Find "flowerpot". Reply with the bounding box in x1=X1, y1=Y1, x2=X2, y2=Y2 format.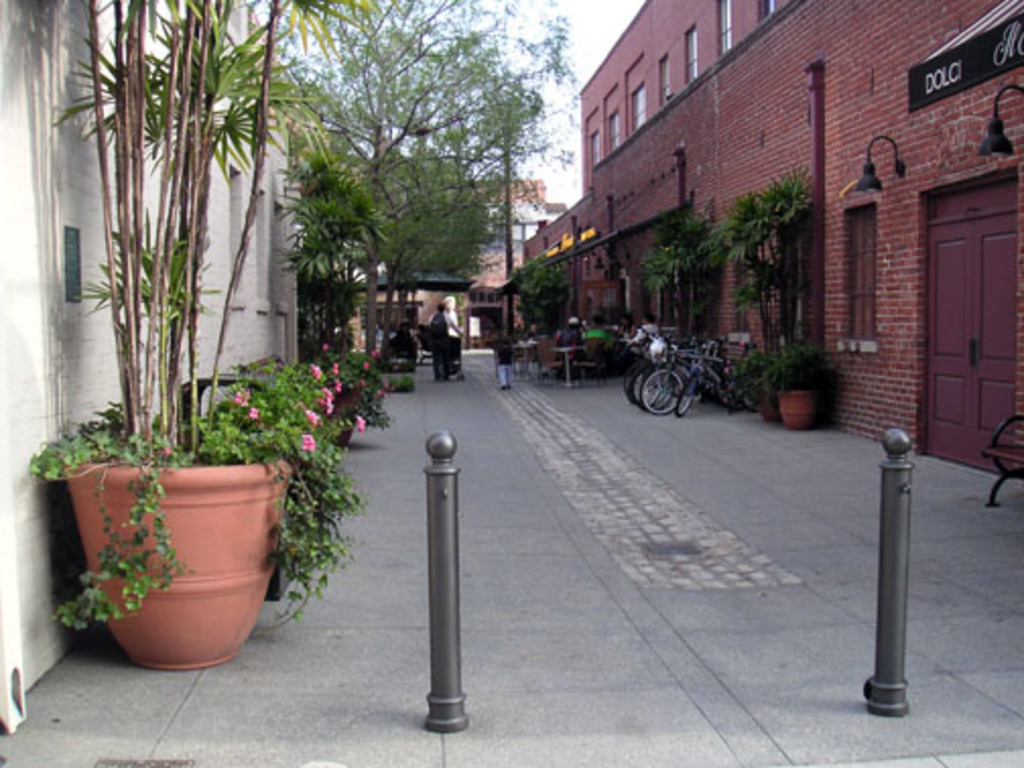
x1=778, y1=390, x2=815, y2=429.
